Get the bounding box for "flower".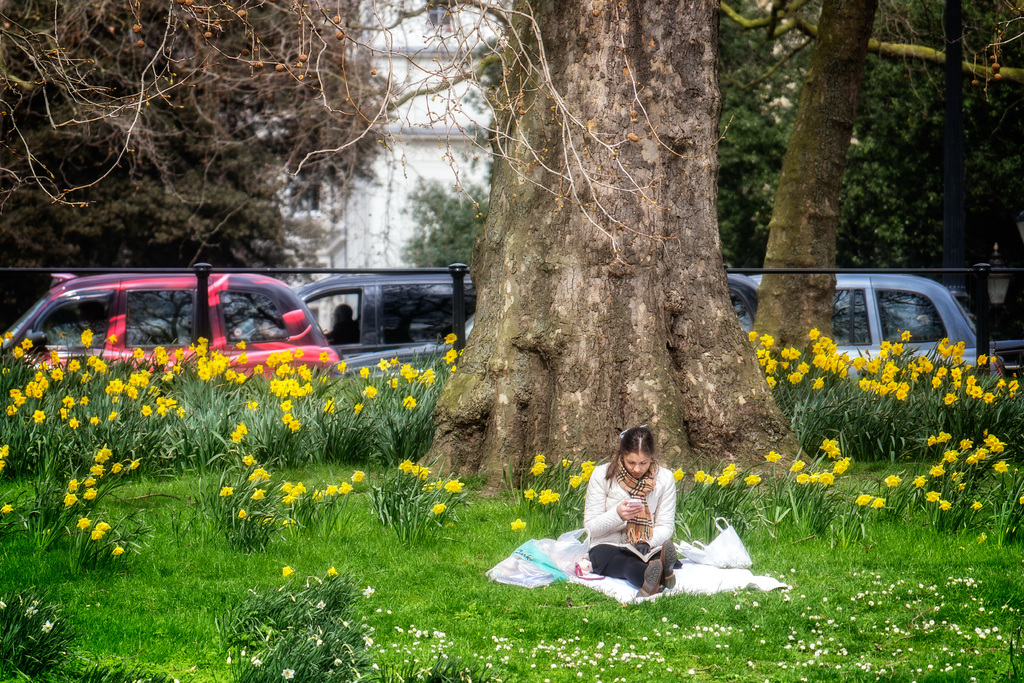
BBox(510, 518, 527, 532).
